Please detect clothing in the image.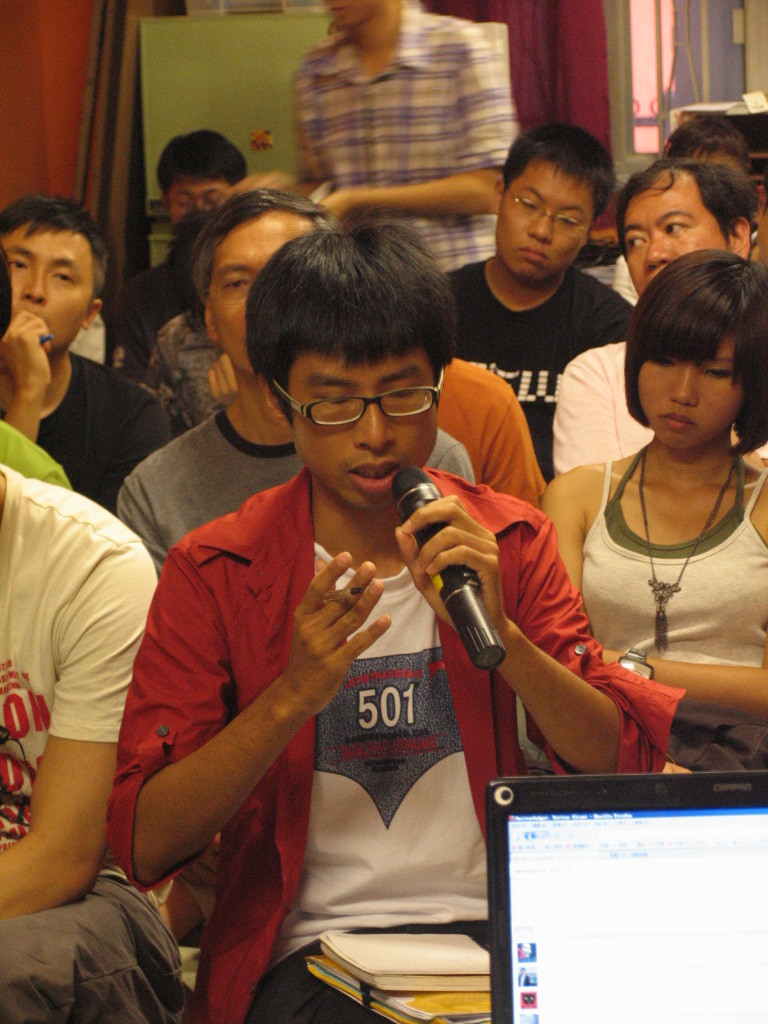
select_region(102, 469, 680, 1023).
